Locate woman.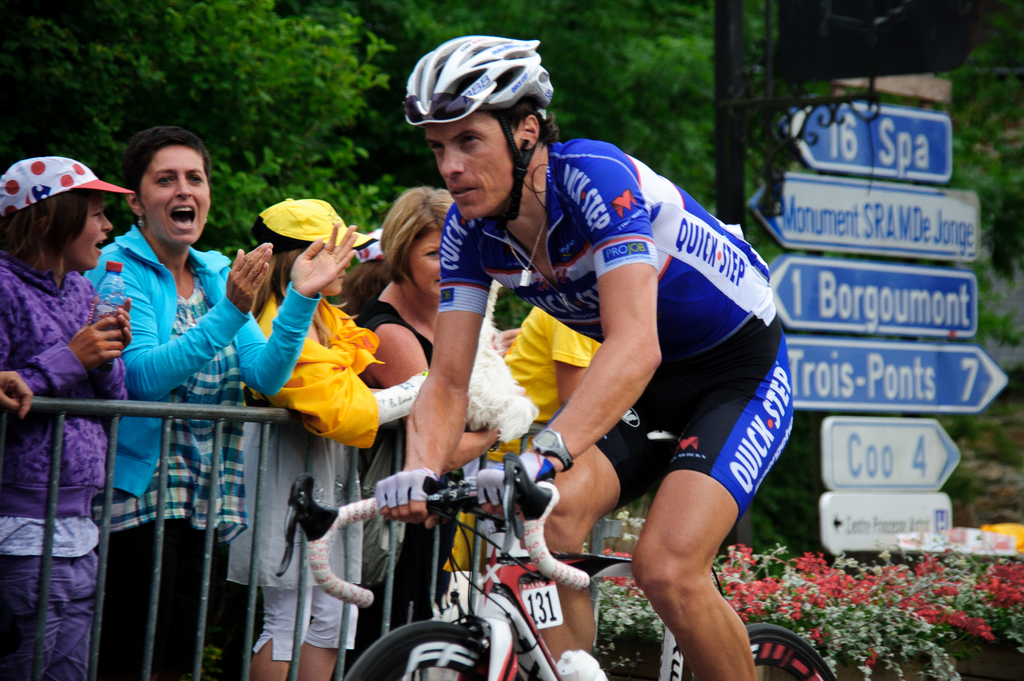
Bounding box: (79,118,372,680).
